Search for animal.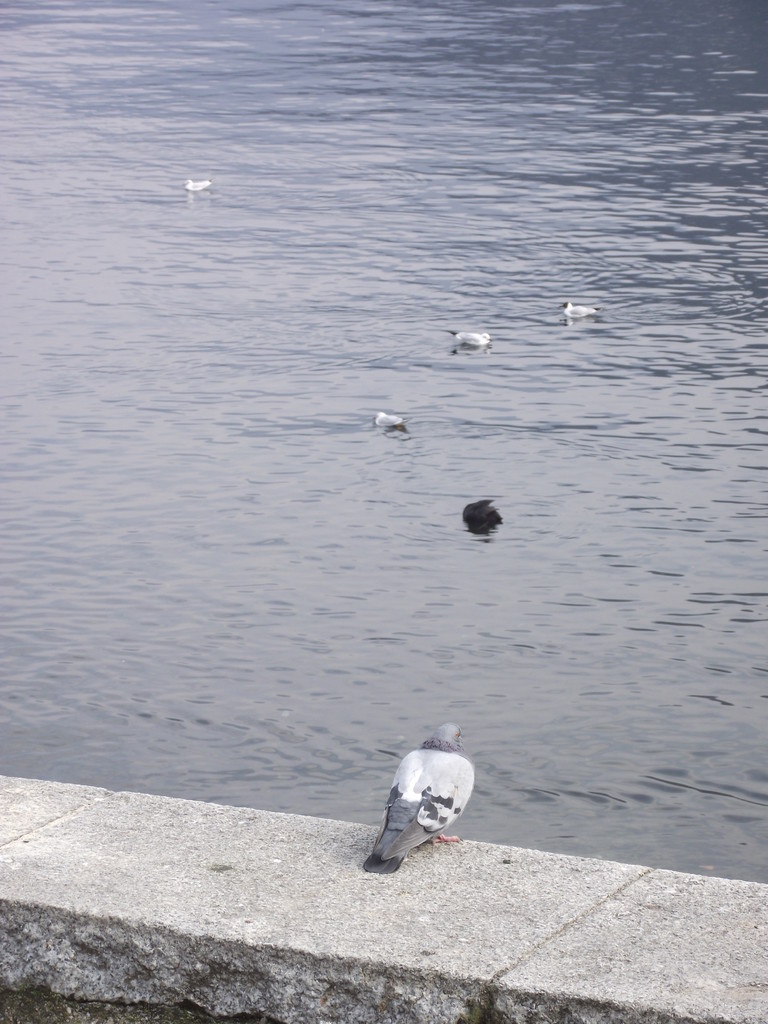
Found at pyautogui.locateOnScreen(461, 496, 503, 543).
